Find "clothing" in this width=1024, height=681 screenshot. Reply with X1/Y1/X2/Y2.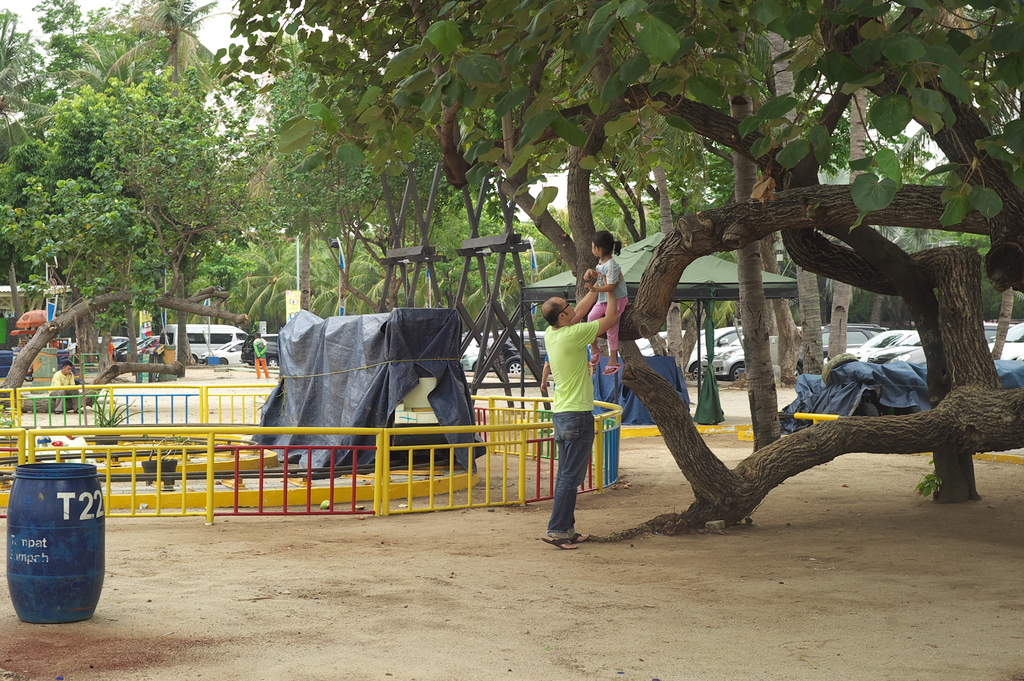
49/366/89/412.
